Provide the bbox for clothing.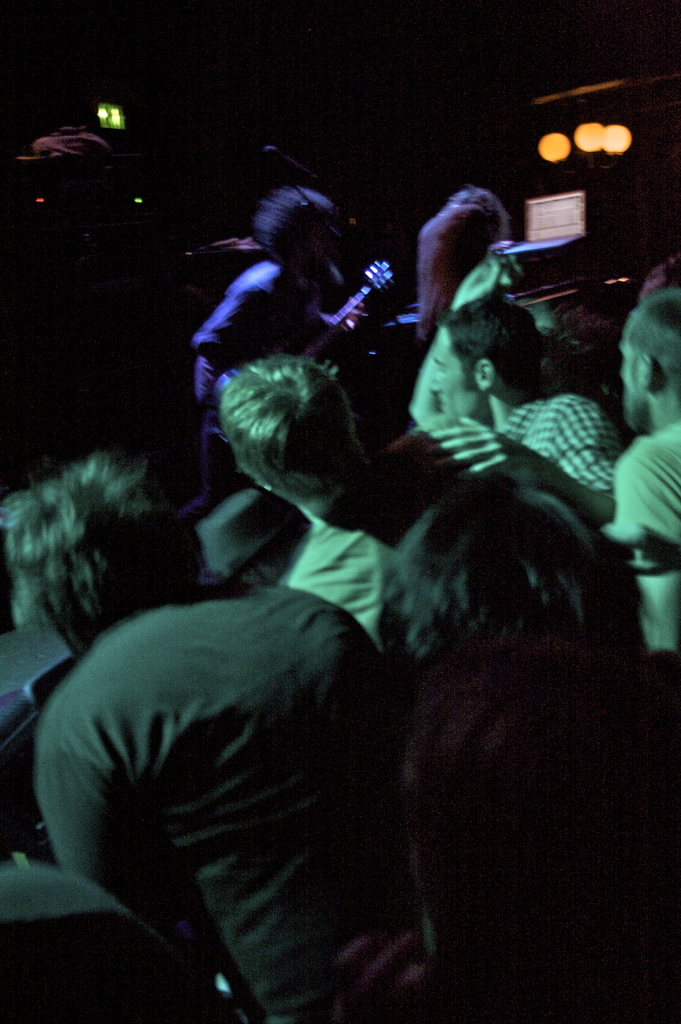
bbox=(599, 411, 680, 671).
